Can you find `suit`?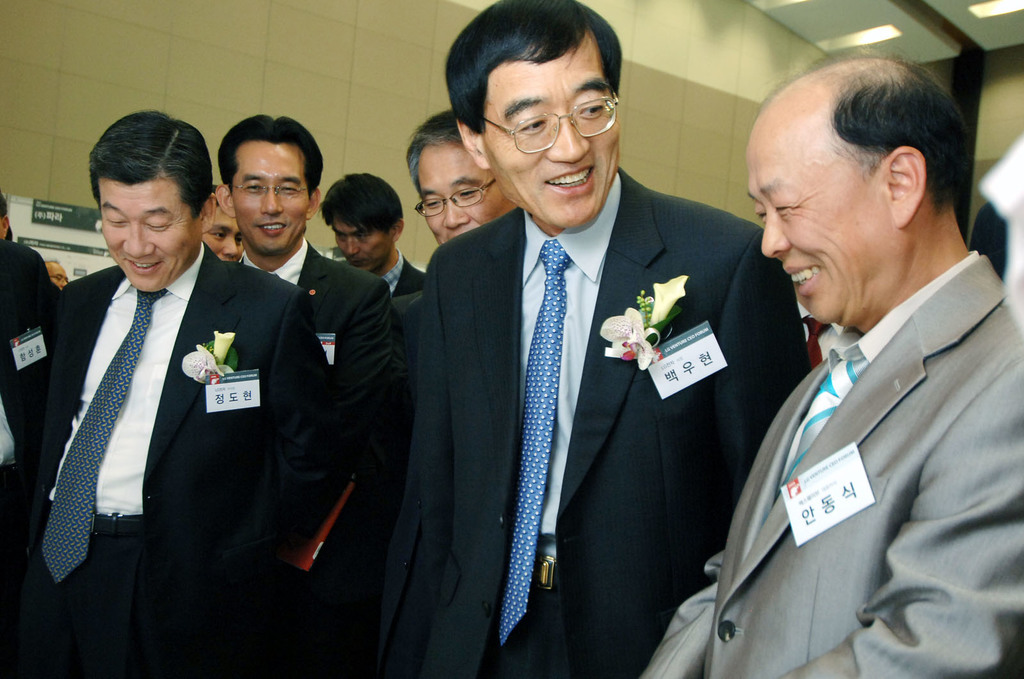
Yes, bounding box: bbox(0, 234, 64, 678).
